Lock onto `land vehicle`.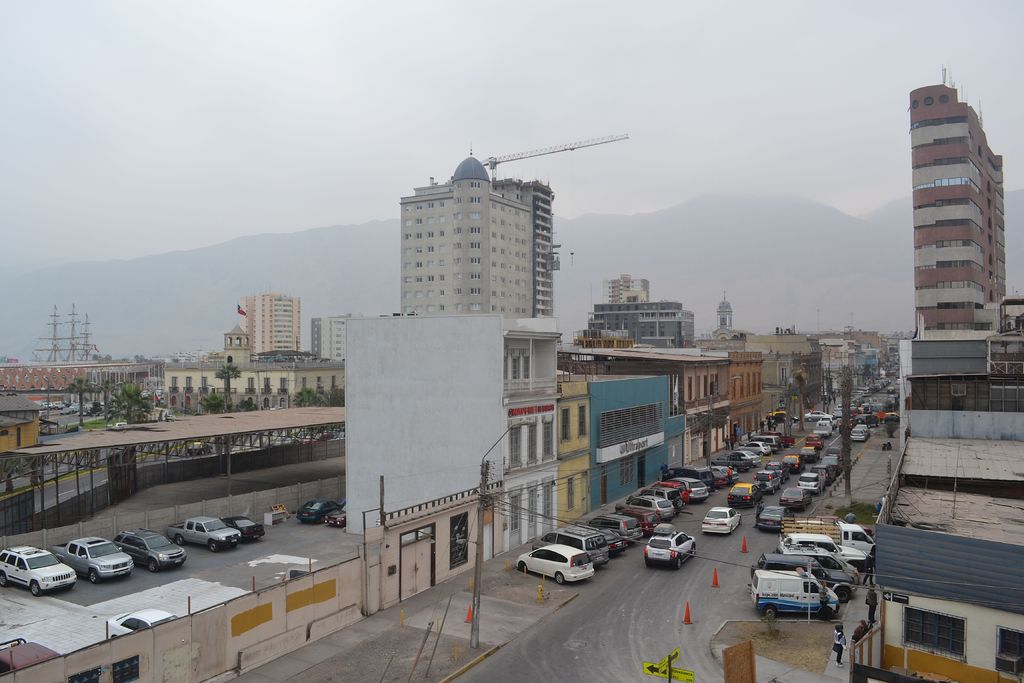
Locked: <bbox>751, 568, 842, 621</bbox>.
